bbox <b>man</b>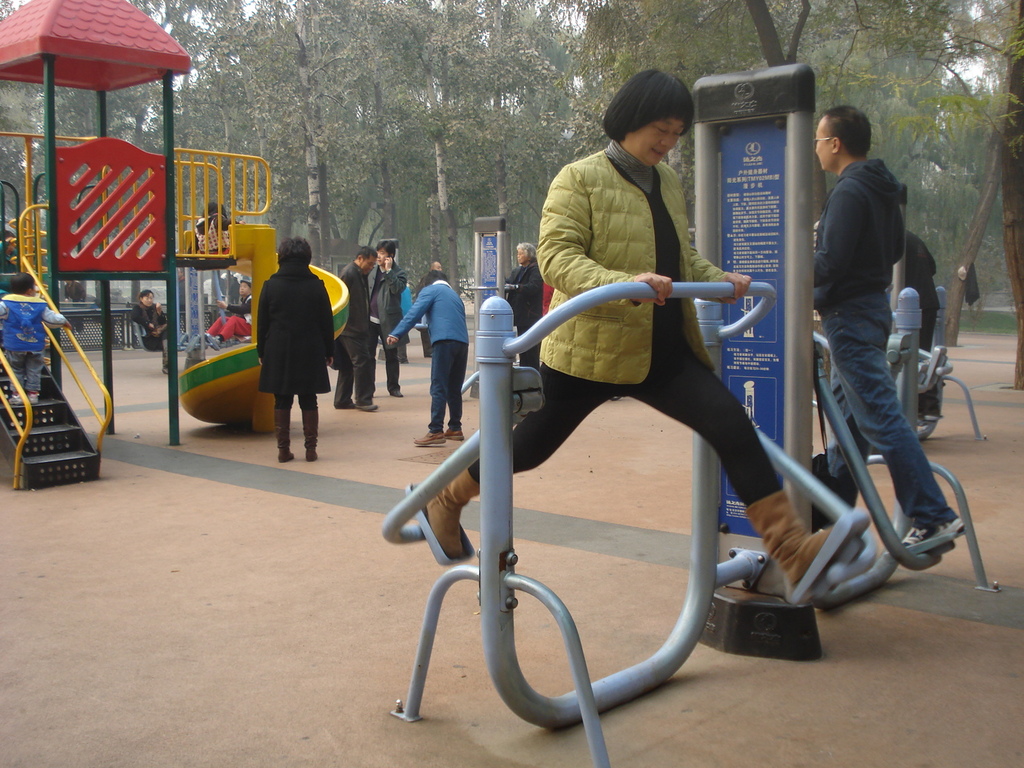
[336, 243, 381, 412]
